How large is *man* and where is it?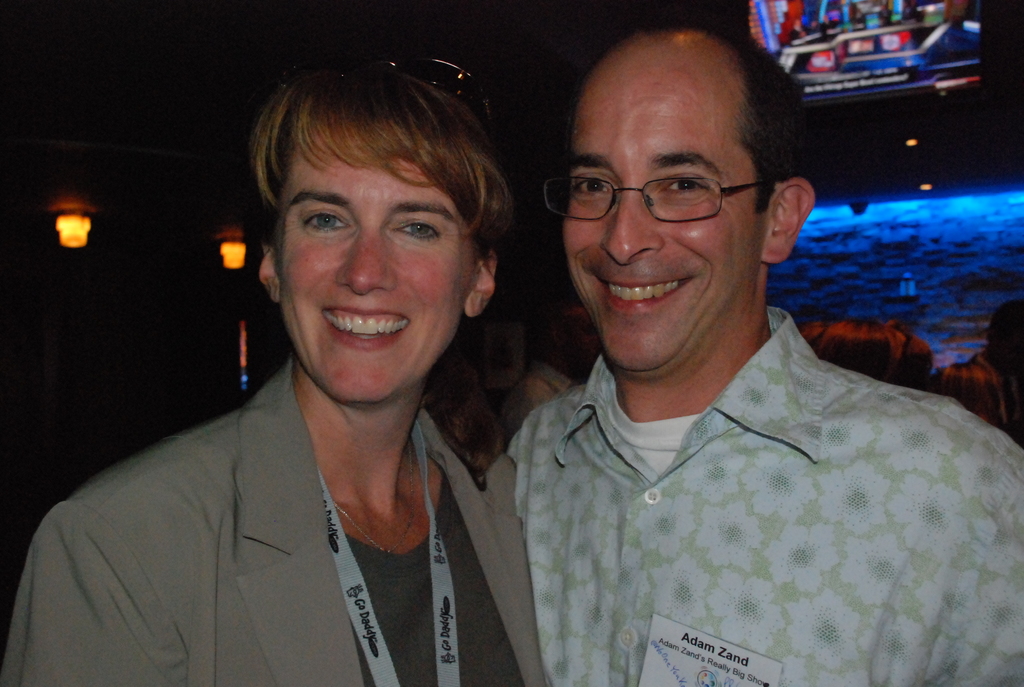
Bounding box: x1=439, y1=35, x2=1018, y2=681.
